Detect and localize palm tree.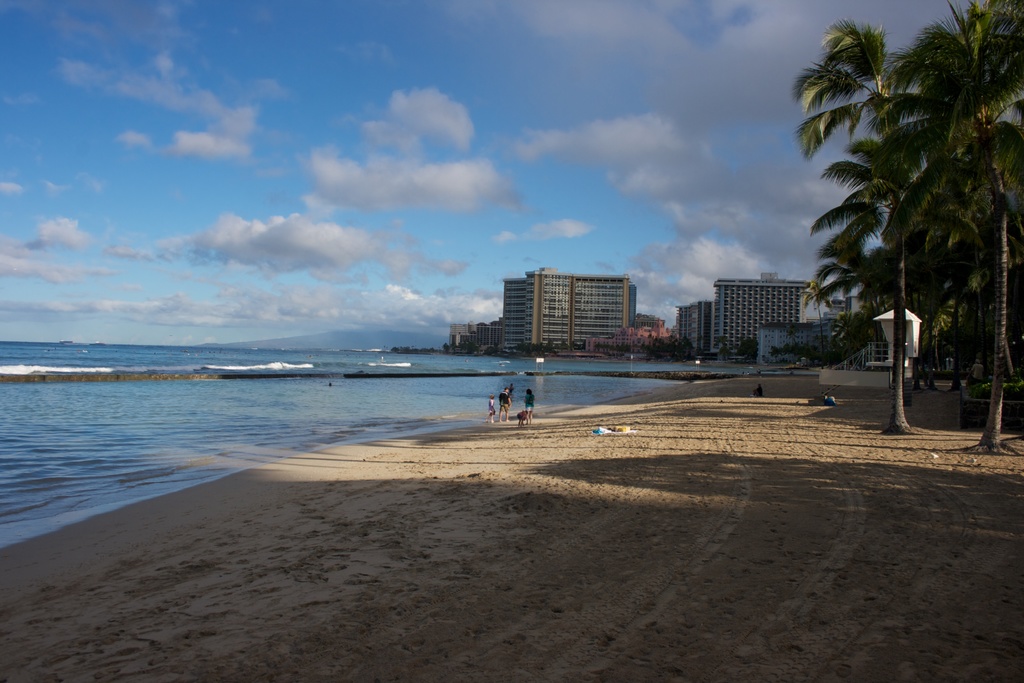
Localized at [798, 278, 836, 363].
